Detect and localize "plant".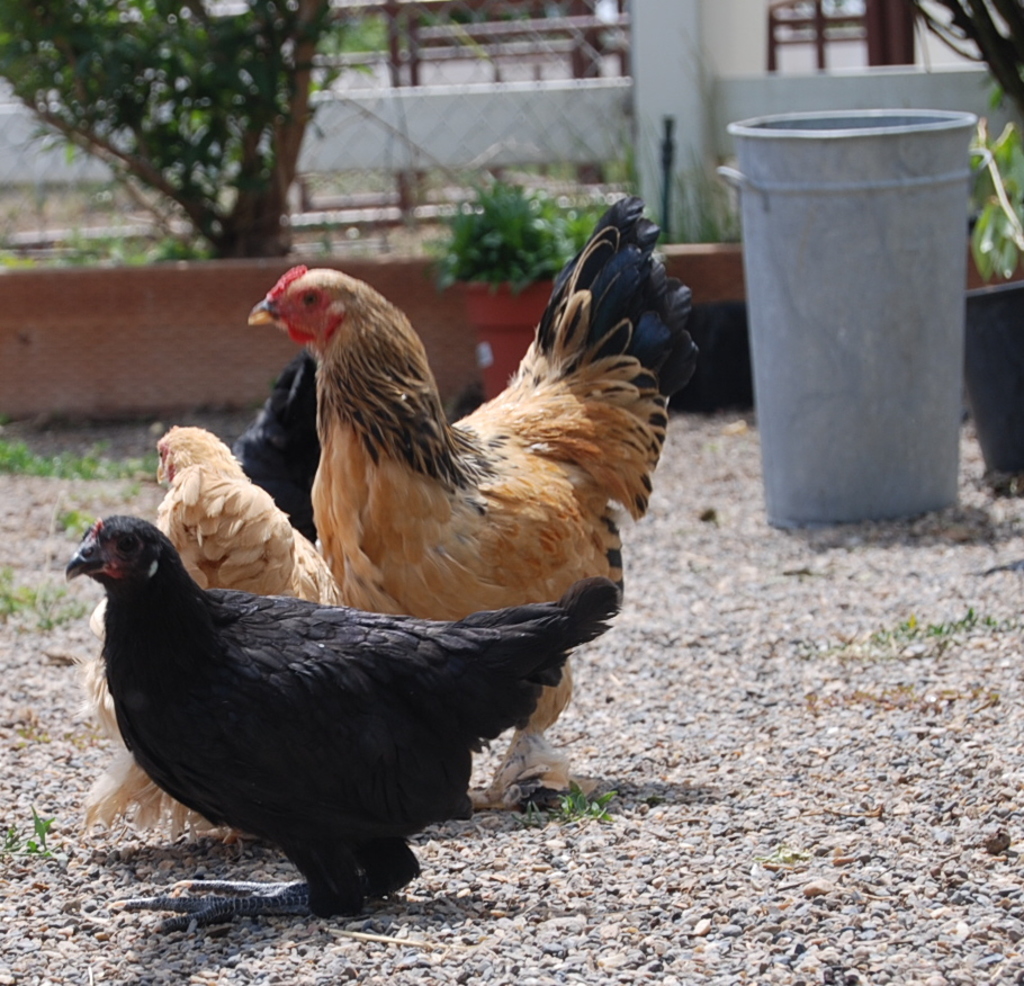
Localized at bbox=(967, 78, 1023, 279).
